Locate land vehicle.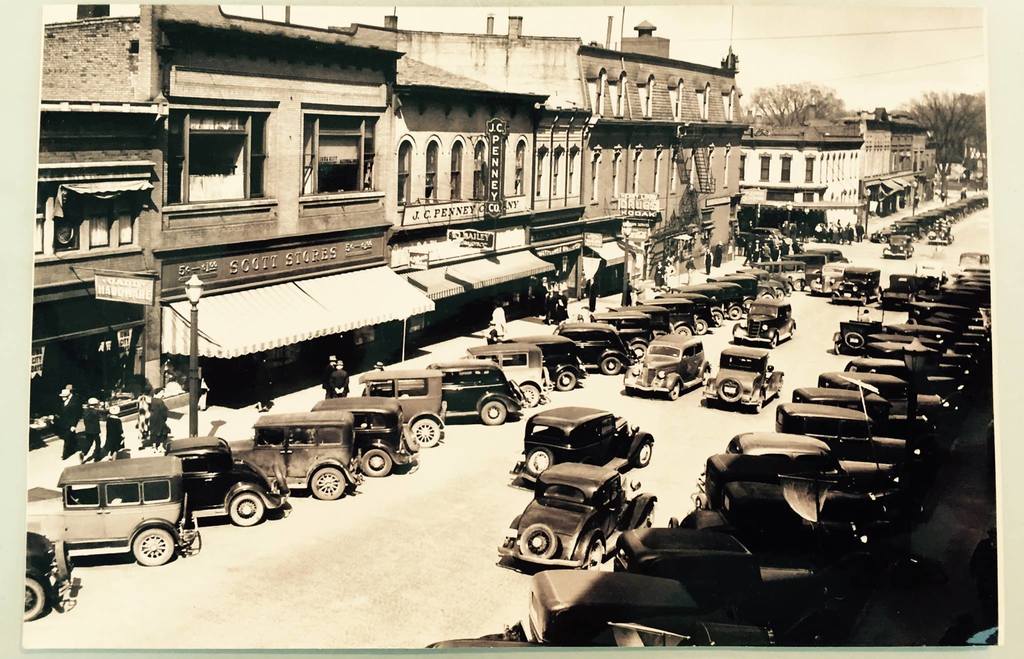
Bounding box: {"left": 611, "top": 526, "right": 837, "bottom": 631}.
